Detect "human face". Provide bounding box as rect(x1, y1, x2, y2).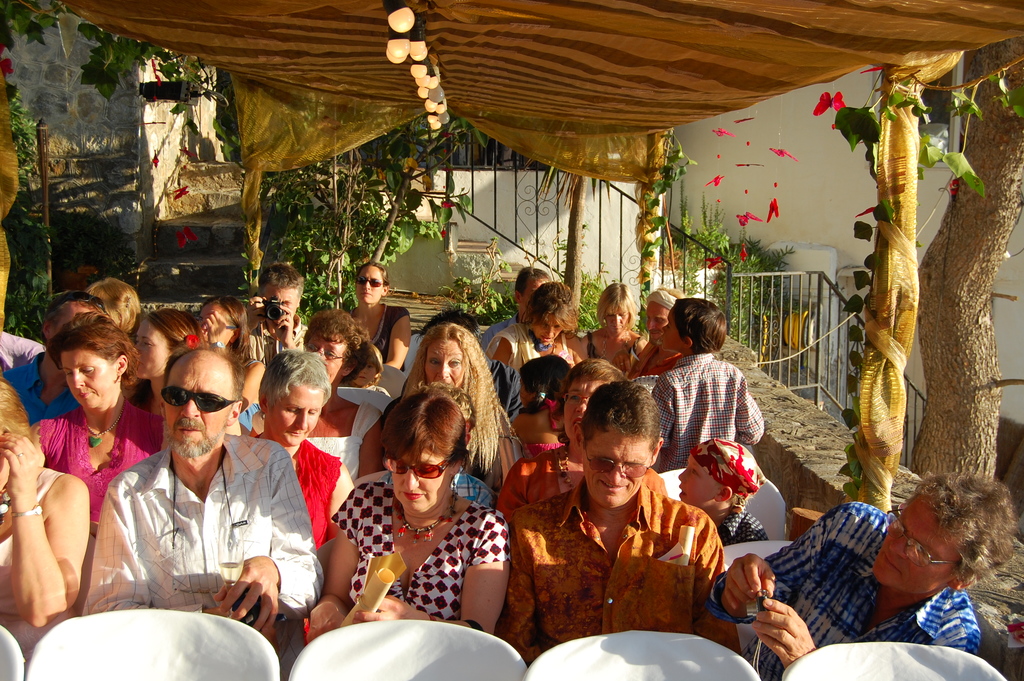
rect(164, 368, 230, 457).
